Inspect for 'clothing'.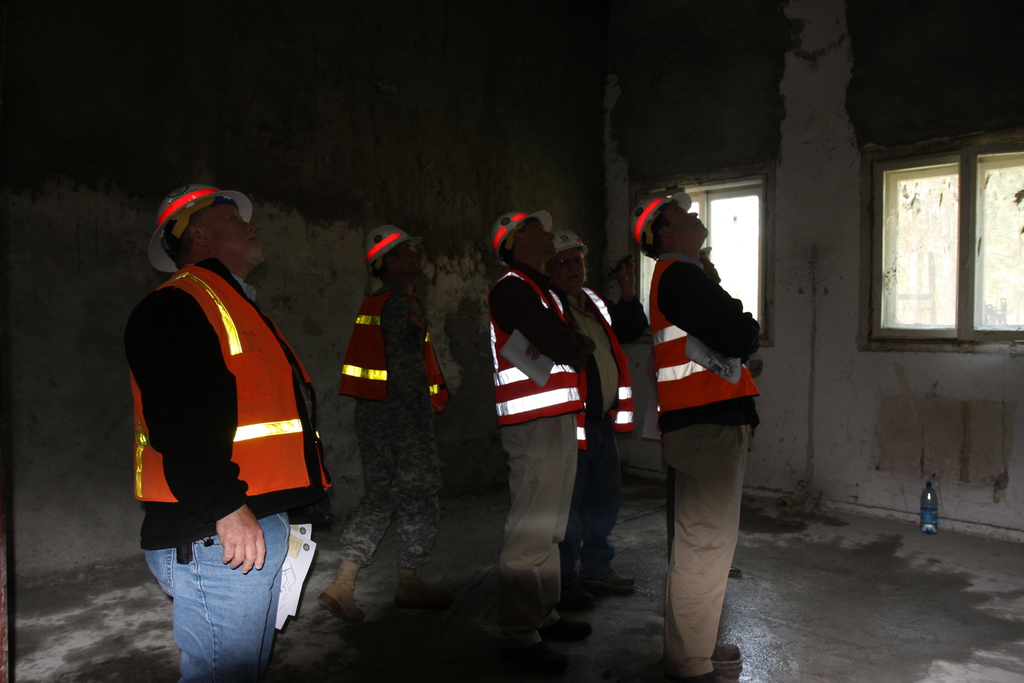
Inspection: {"left": 652, "top": 260, "right": 776, "bottom": 669}.
